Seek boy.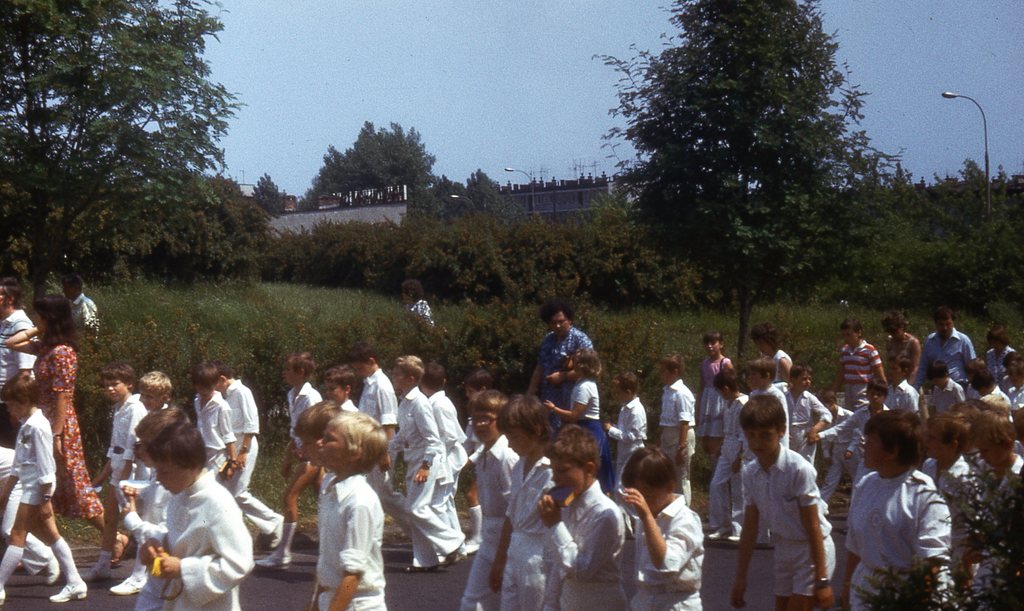
[x1=712, y1=369, x2=749, y2=540].
